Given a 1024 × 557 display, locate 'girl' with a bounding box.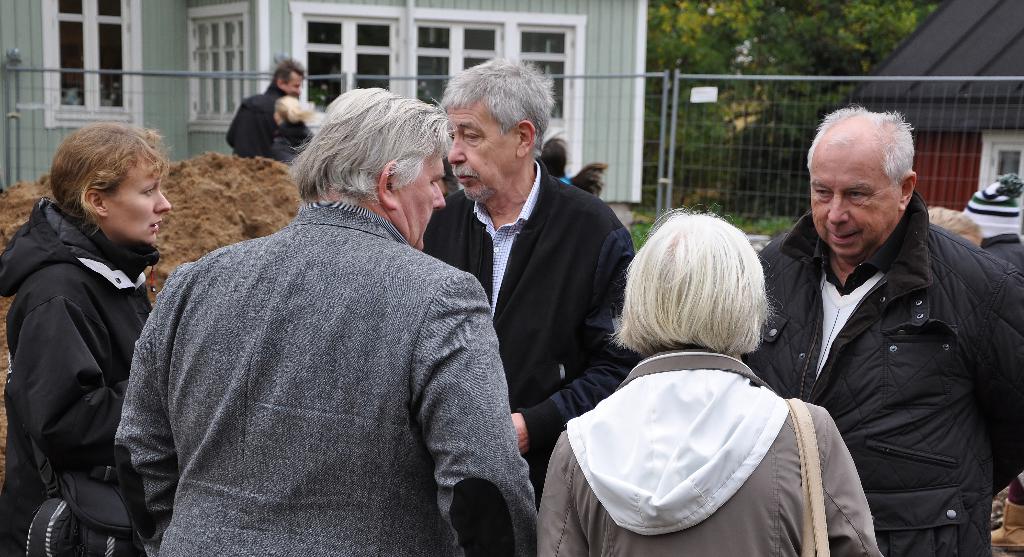
Located: box(534, 204, 885, 556).
